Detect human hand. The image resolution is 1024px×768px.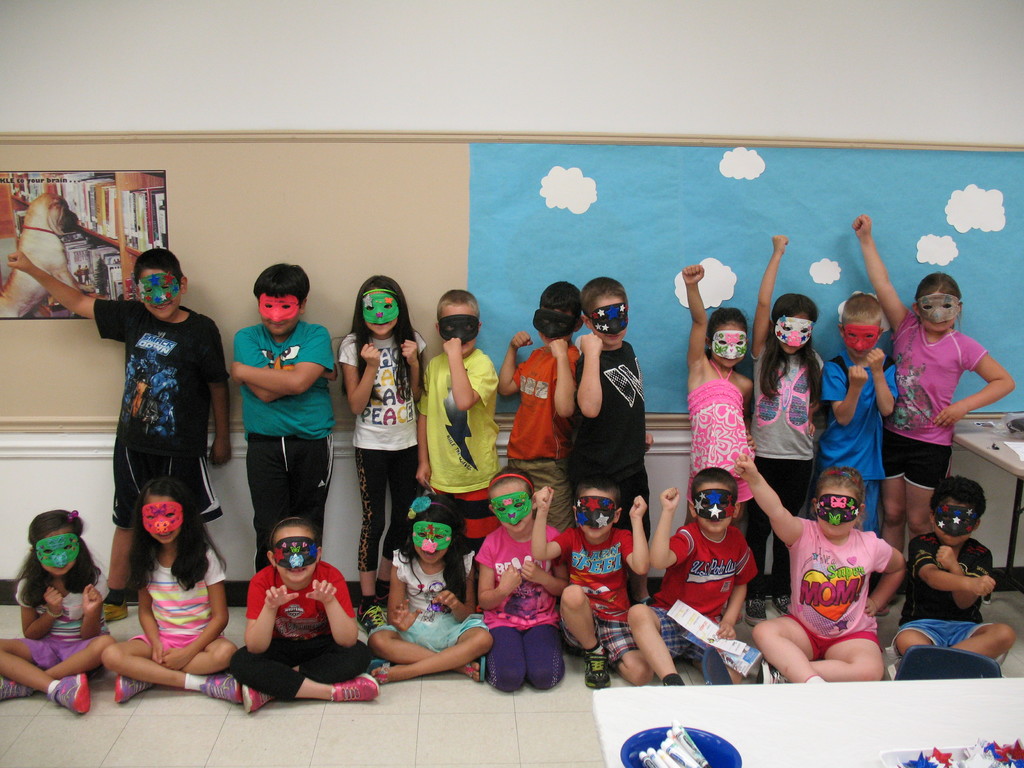
BBox(81, 581, 103, 617).
